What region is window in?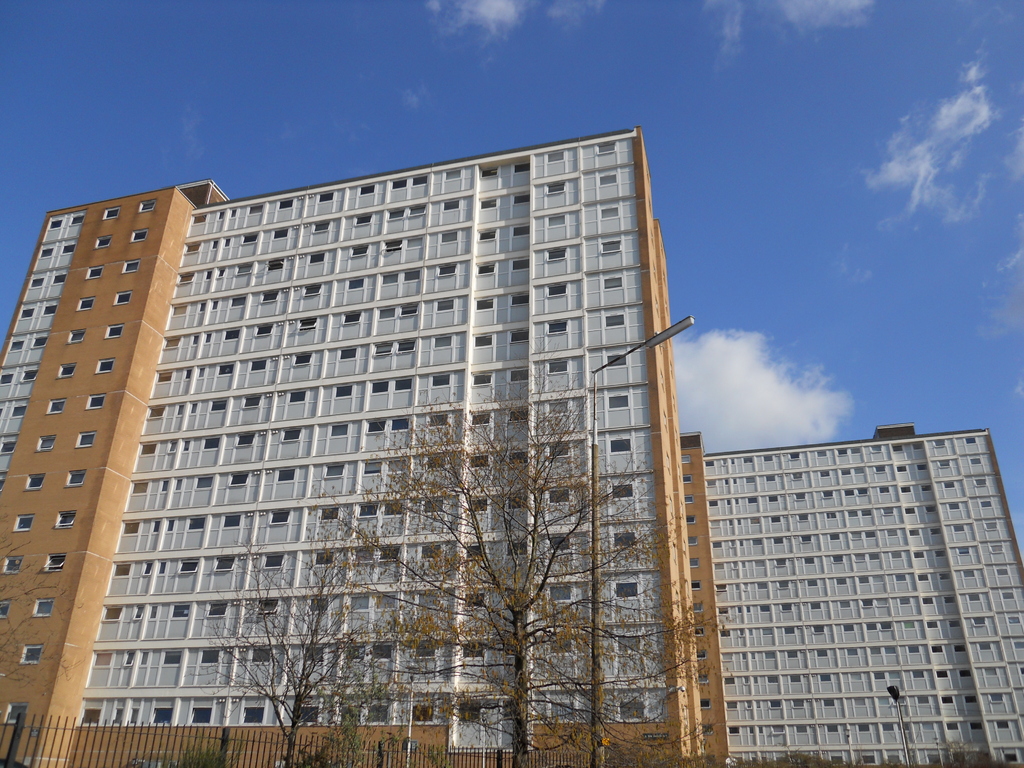
(765,496,779,501).
